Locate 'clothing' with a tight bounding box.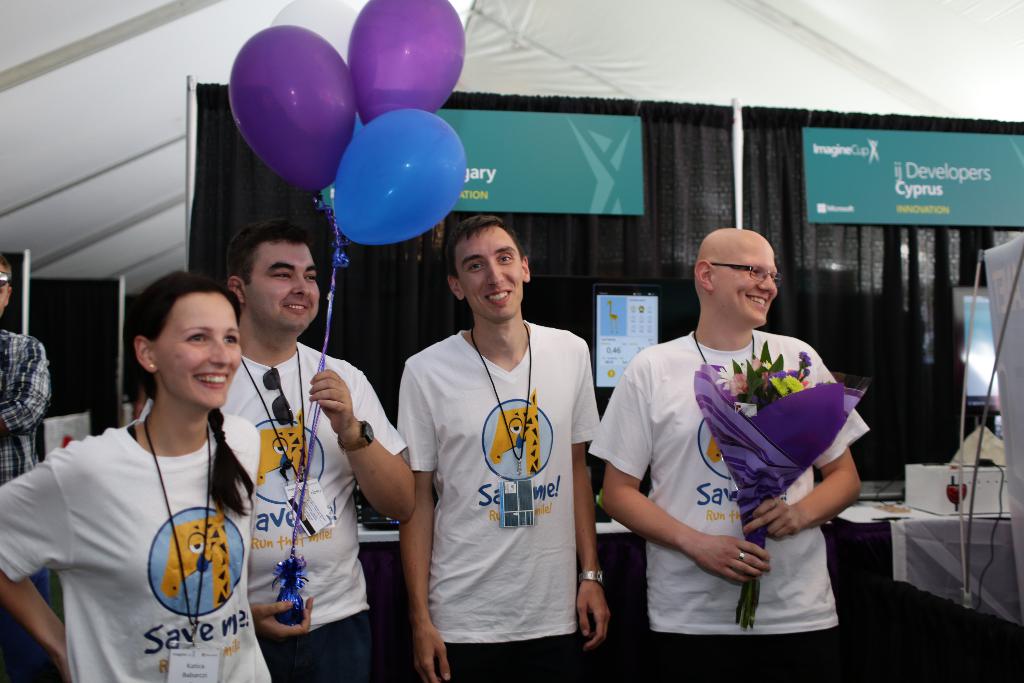
0, 413, 273, 682.
